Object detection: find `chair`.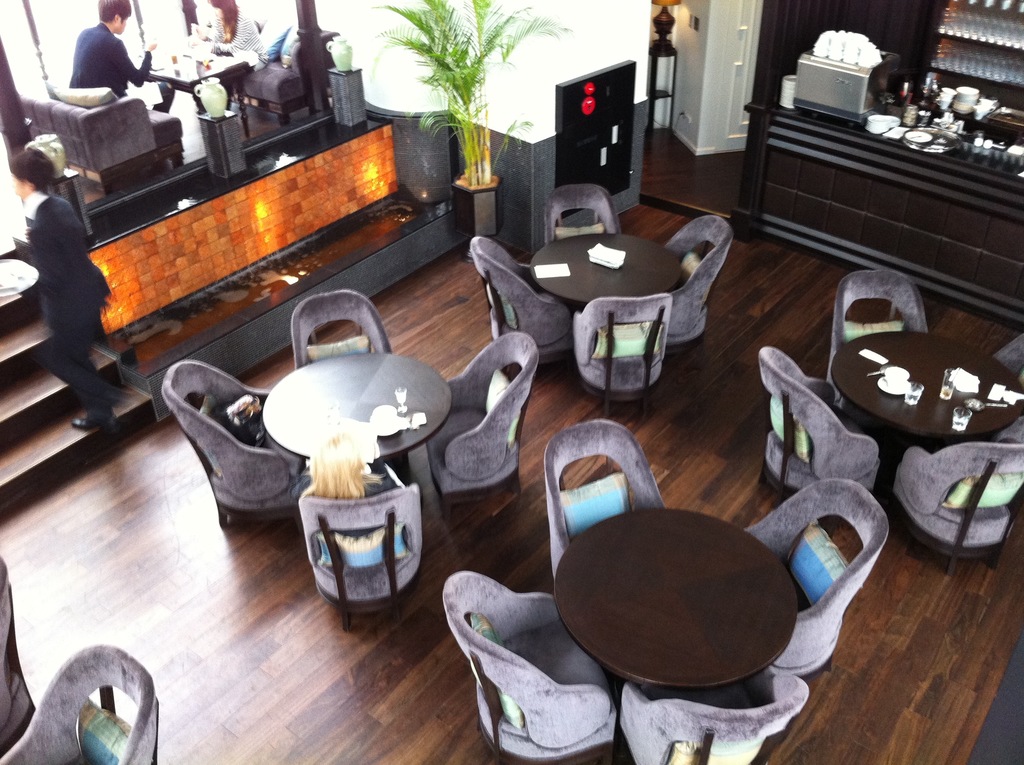
region(285, 290, 388, 369).
